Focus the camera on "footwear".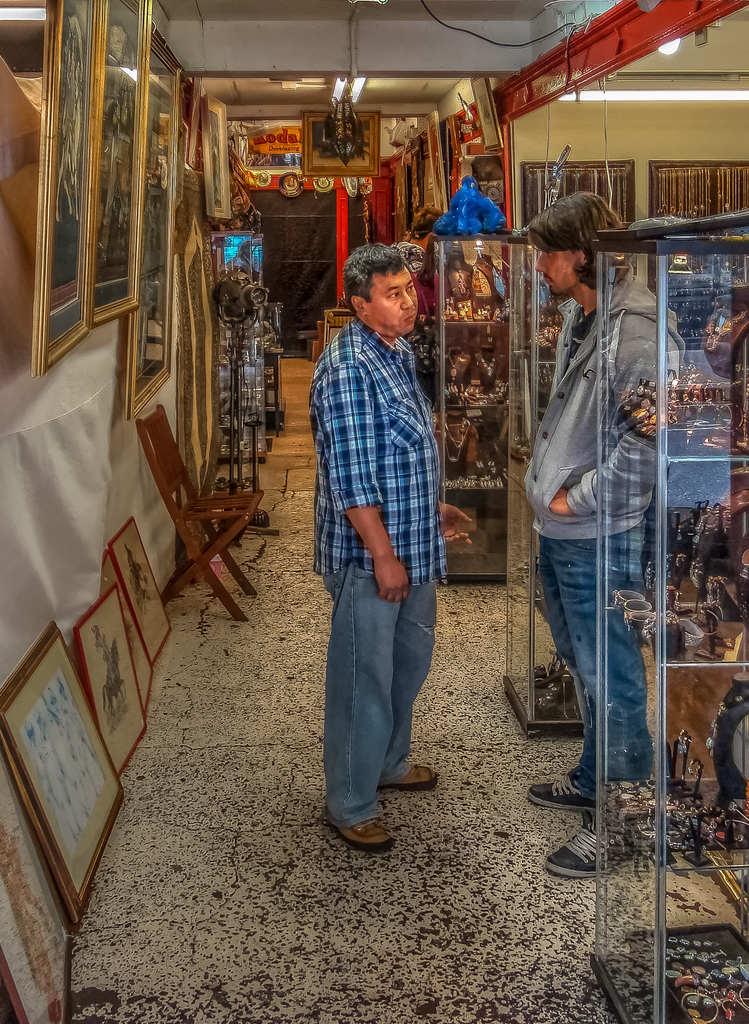
Focus region: (x1=374, y1=763, x2=441, y2=795).
